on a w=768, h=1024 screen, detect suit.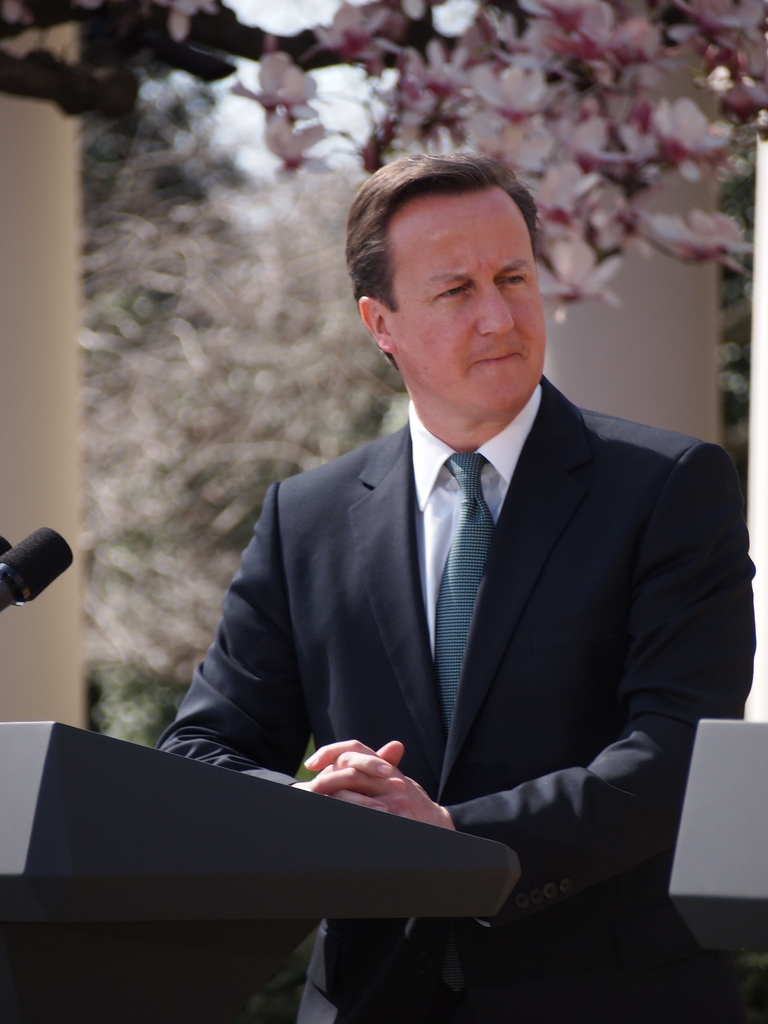
135 389 692 917.
